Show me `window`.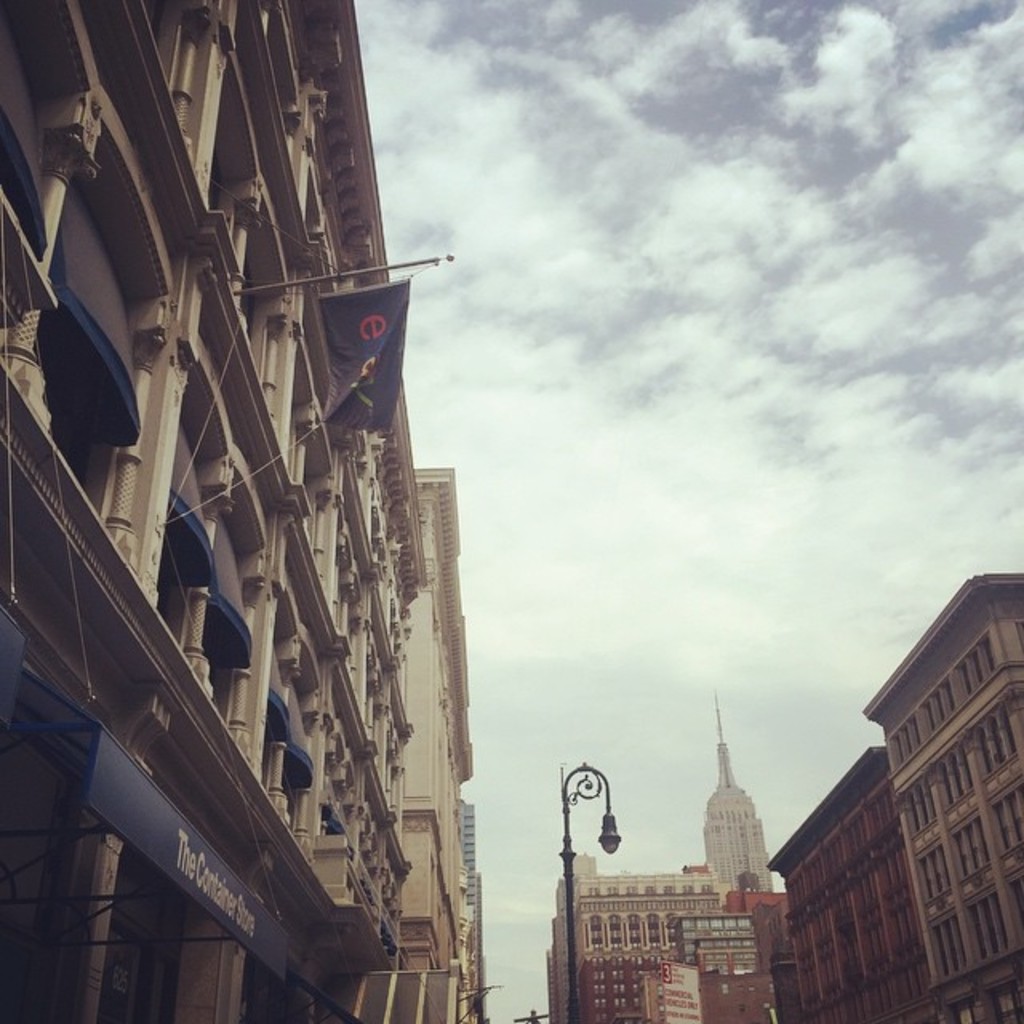
`window` is here: {"x1": 942, "y1": 821, "x2": 987, "y2": 888}.
